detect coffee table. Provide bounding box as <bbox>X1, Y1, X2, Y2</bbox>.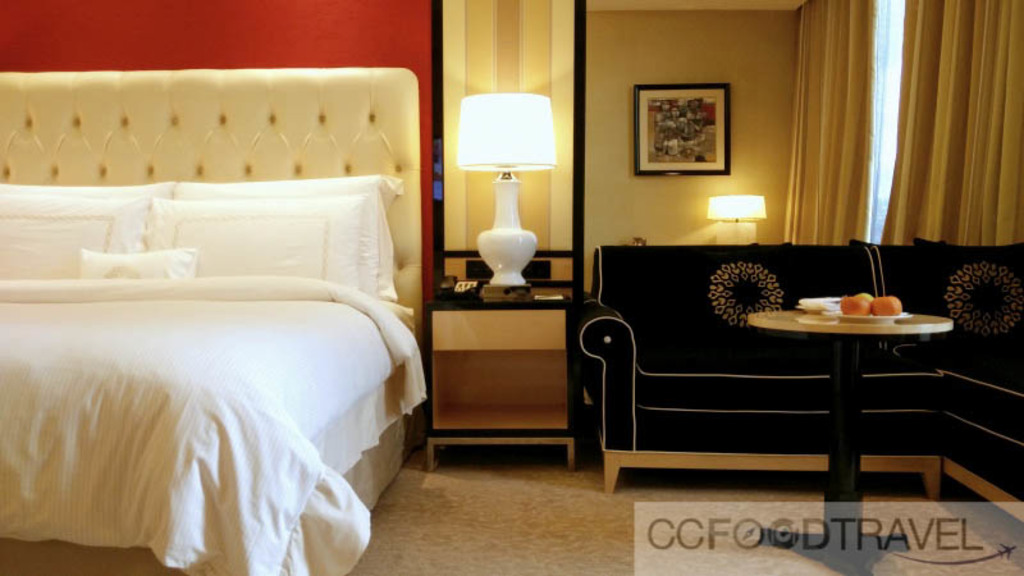
<bbox>727, 292, 977, 430</bbox>.
